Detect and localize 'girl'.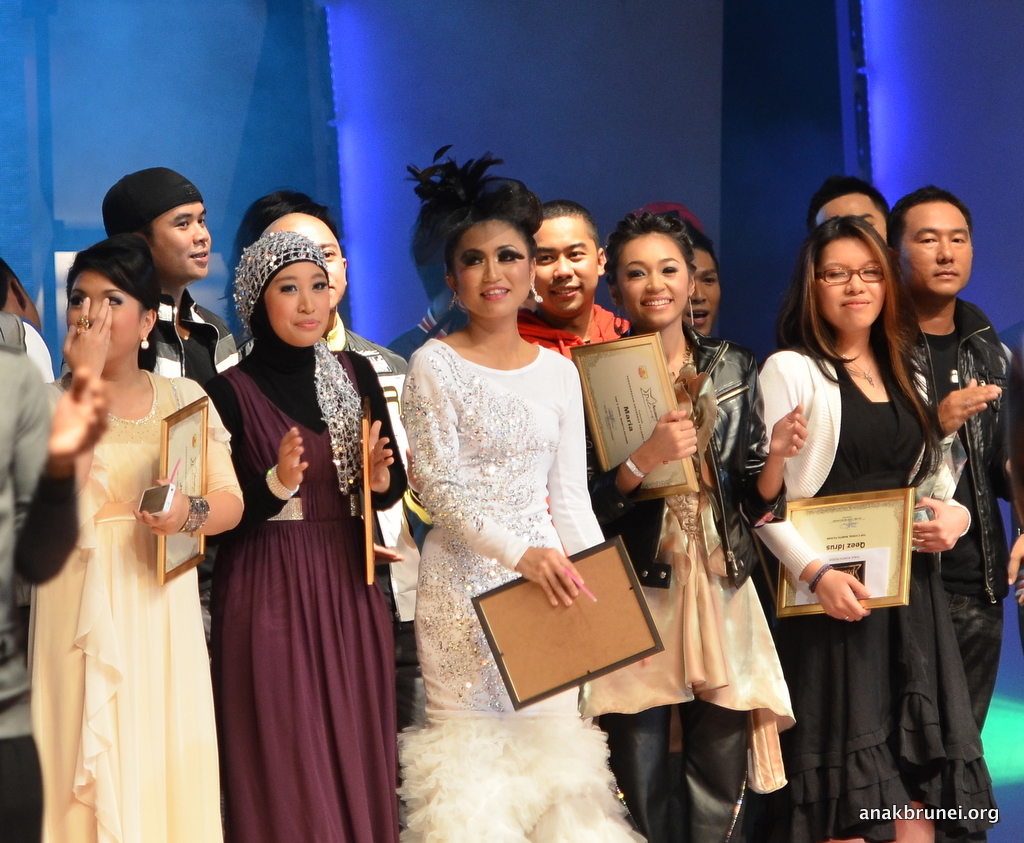
Localized at box(408, 142, 649, 842).
